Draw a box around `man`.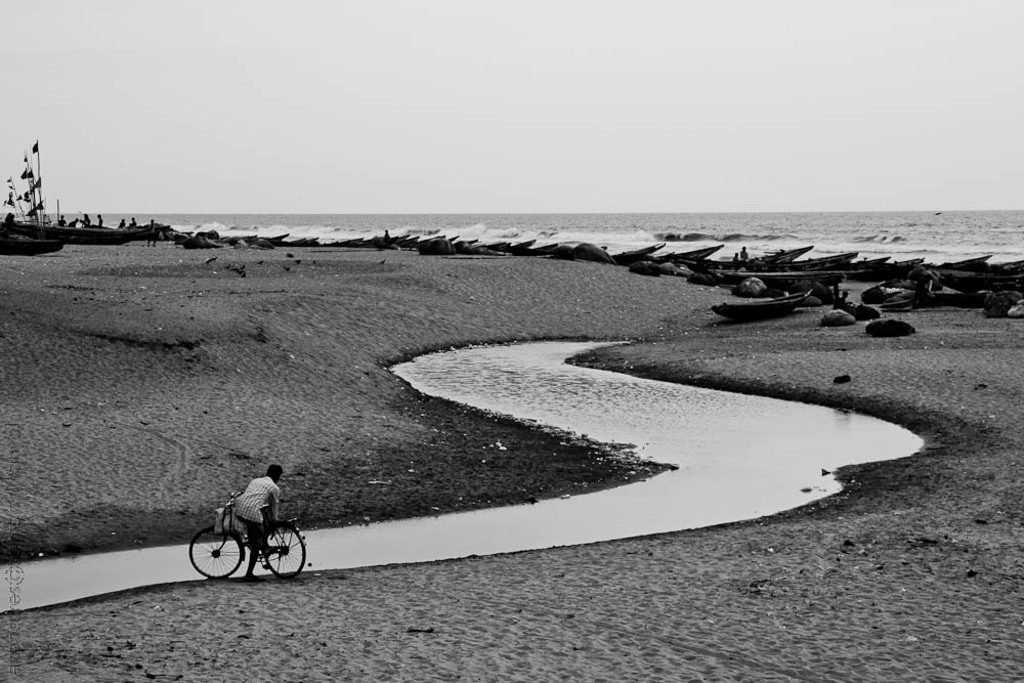
bbox=(236, 465, 282, 577).
